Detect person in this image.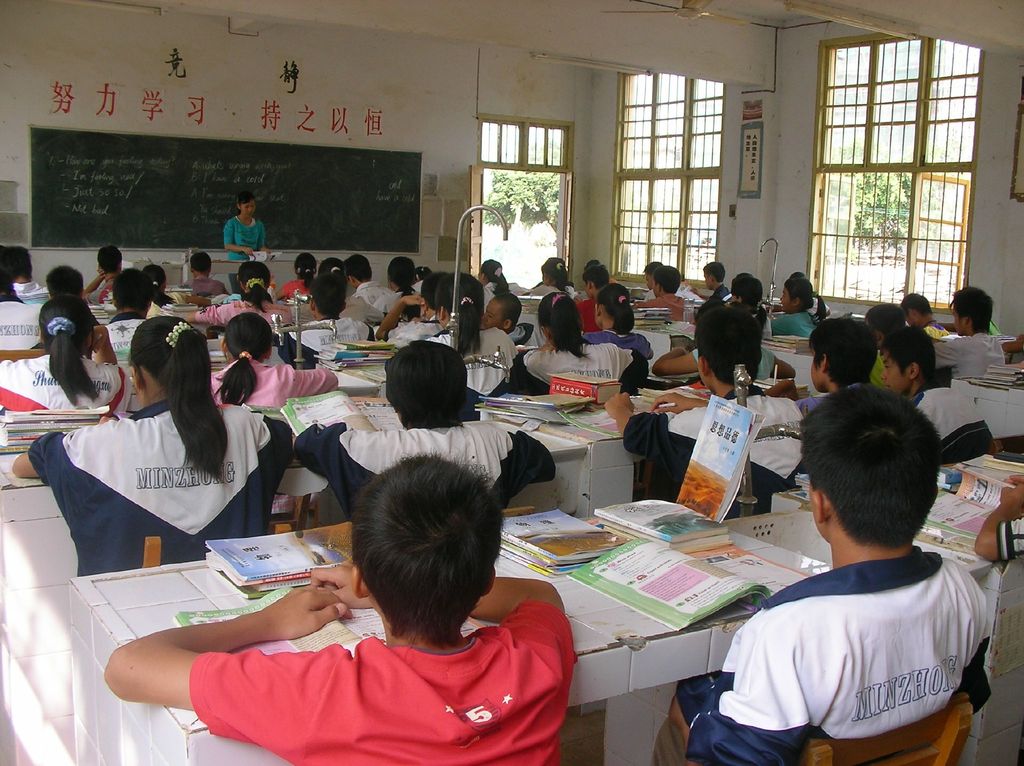
Detection: [x1=187, y1=261, x2=291, y2=325].
